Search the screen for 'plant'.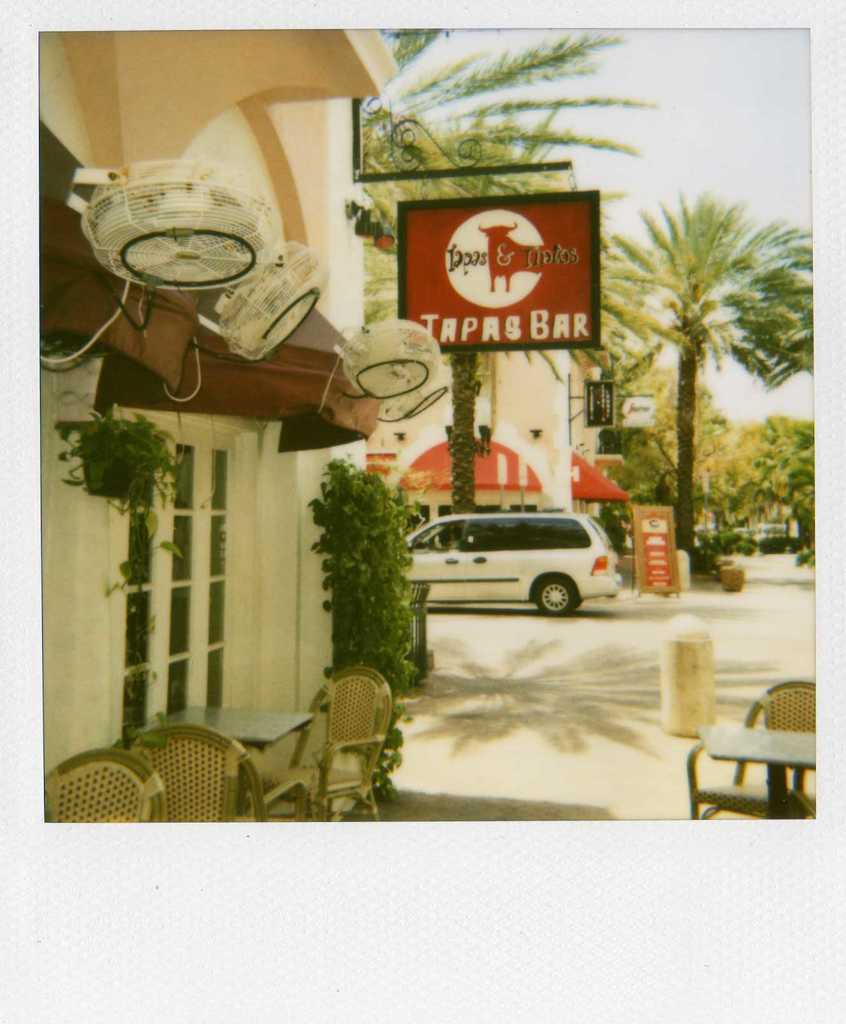
Found at BBox(795, 545, 820, 566).
